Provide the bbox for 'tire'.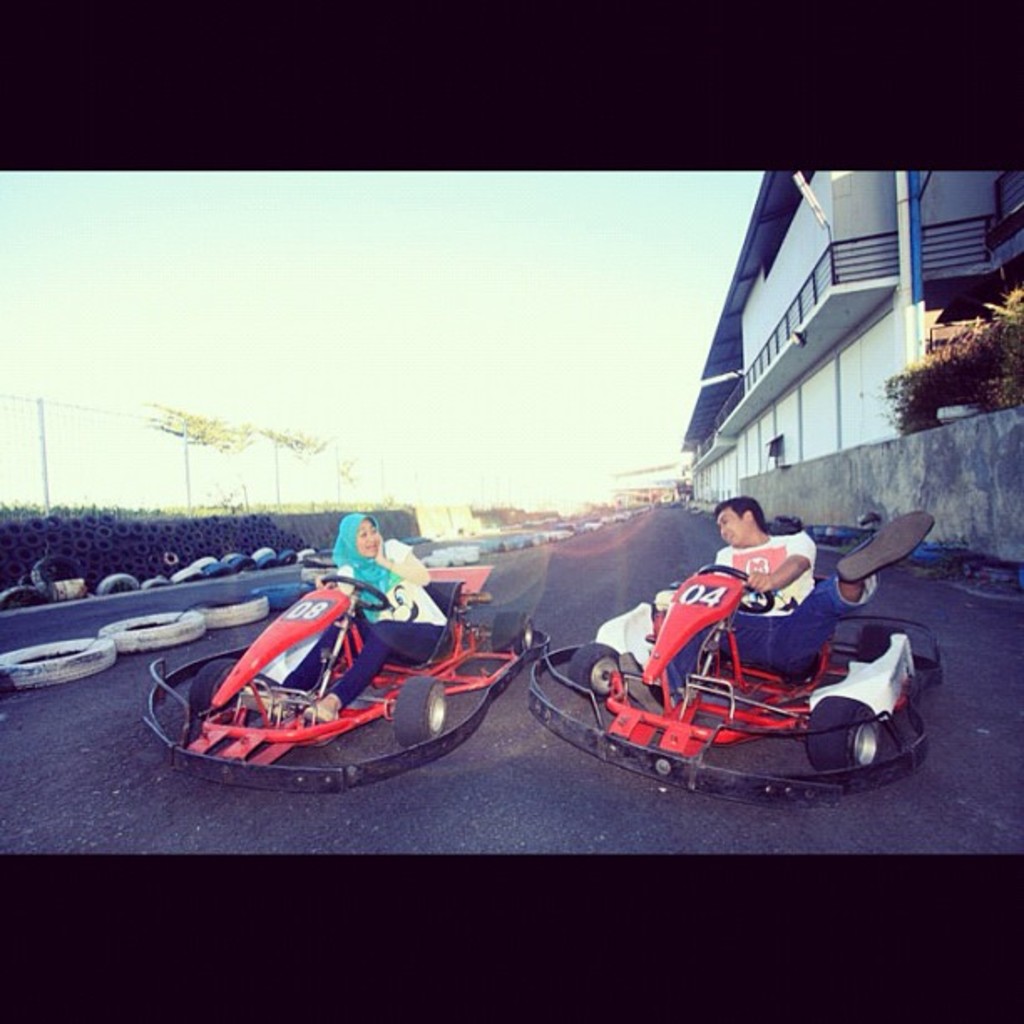
select_region(393, 669, 450, 743).
